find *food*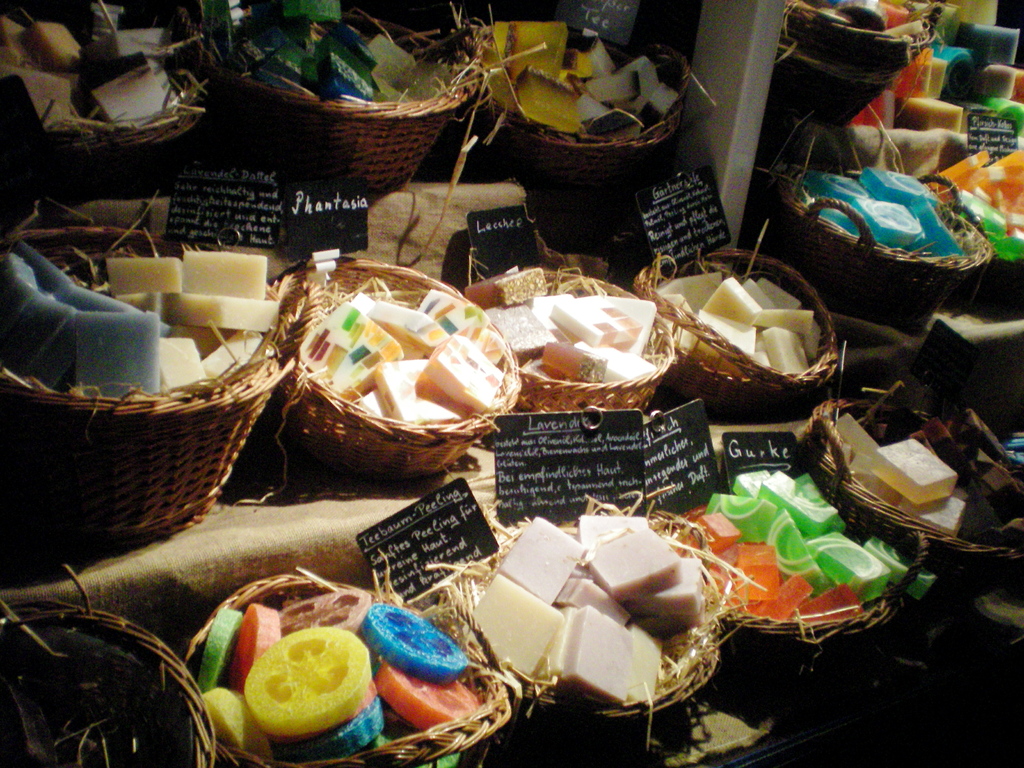
box=[196, 605, 480, 767]
